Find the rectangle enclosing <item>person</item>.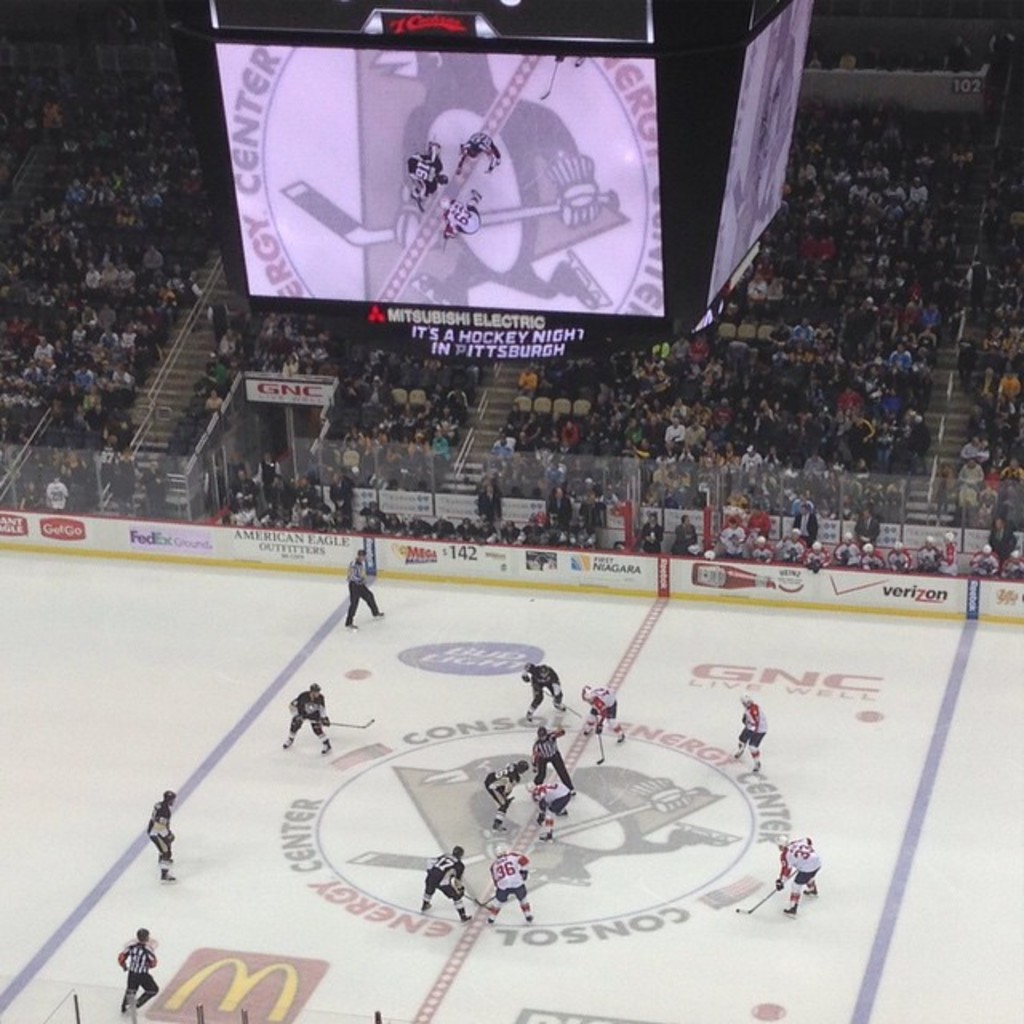
Rect(530, 781, 573, 824).
